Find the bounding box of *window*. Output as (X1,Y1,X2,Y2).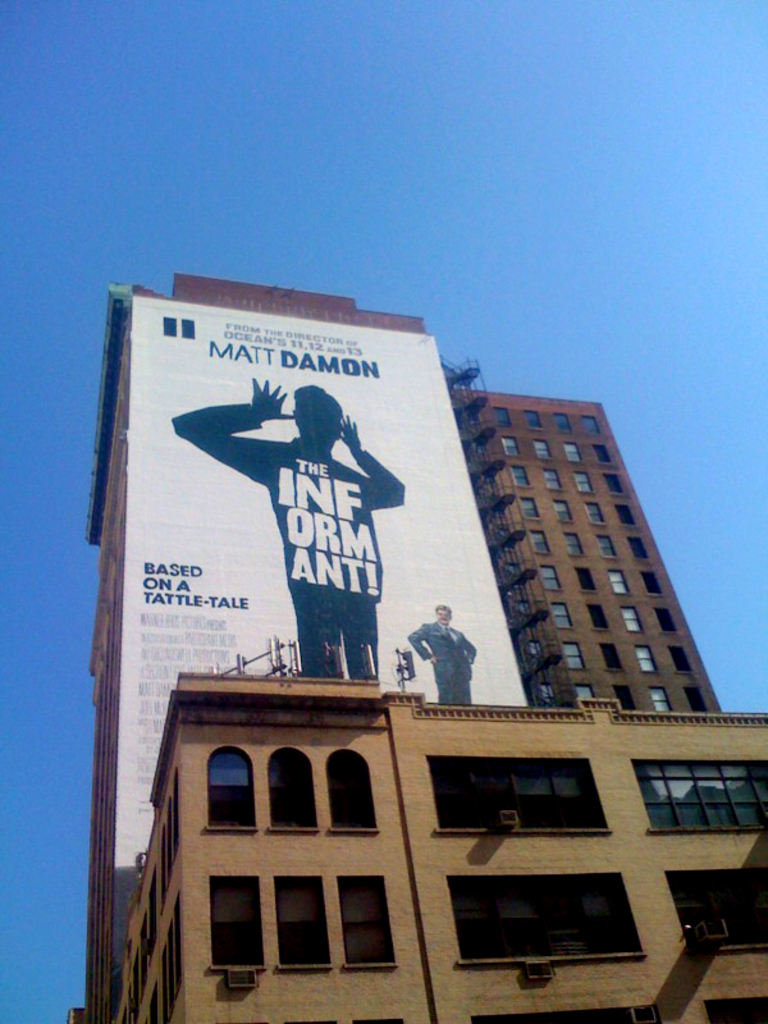
(448,873,644,963).
